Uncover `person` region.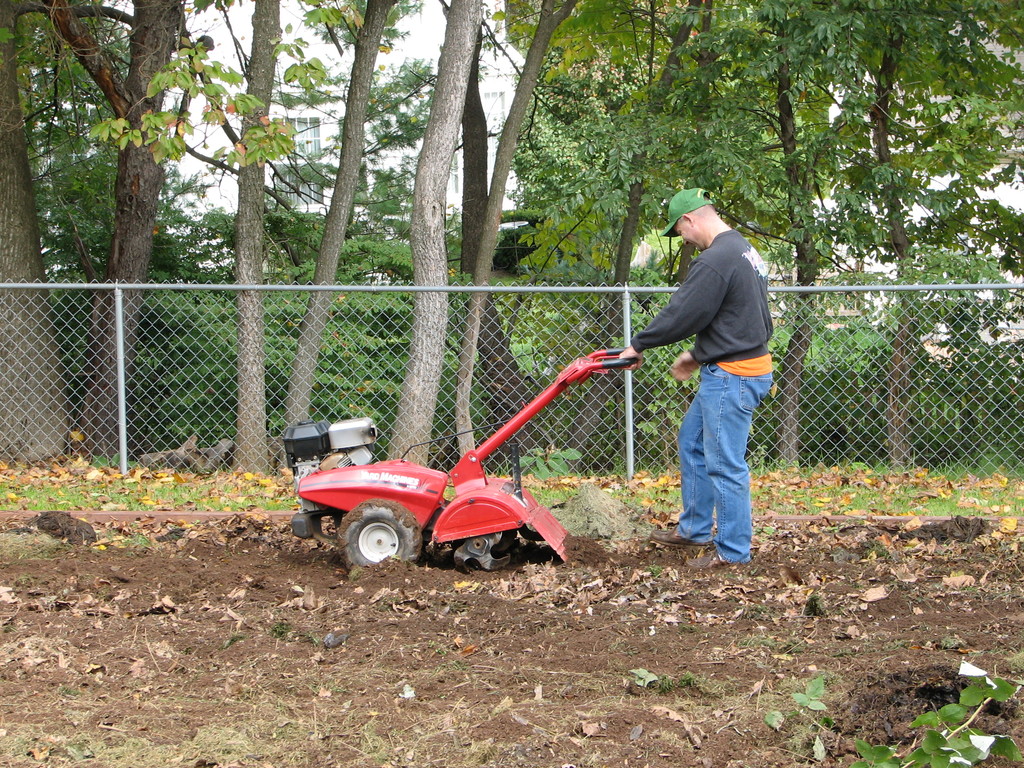
Uncovered: x1=618 y1=187 x2=776 y2=570.
